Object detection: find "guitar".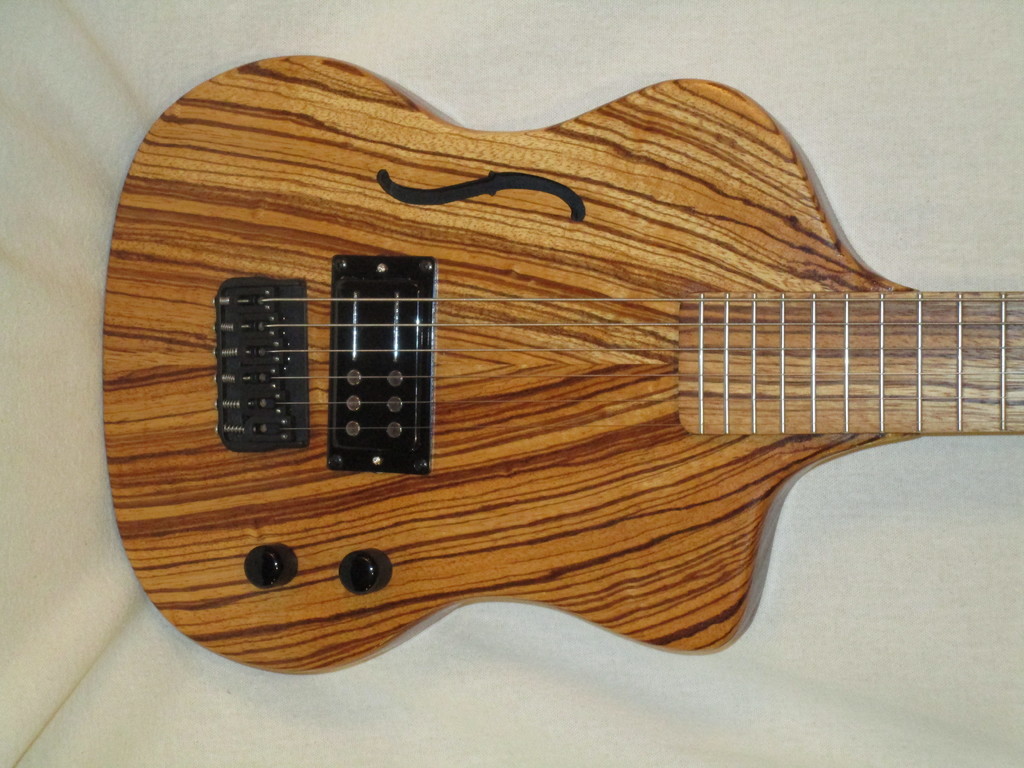
38 47 988 701.
